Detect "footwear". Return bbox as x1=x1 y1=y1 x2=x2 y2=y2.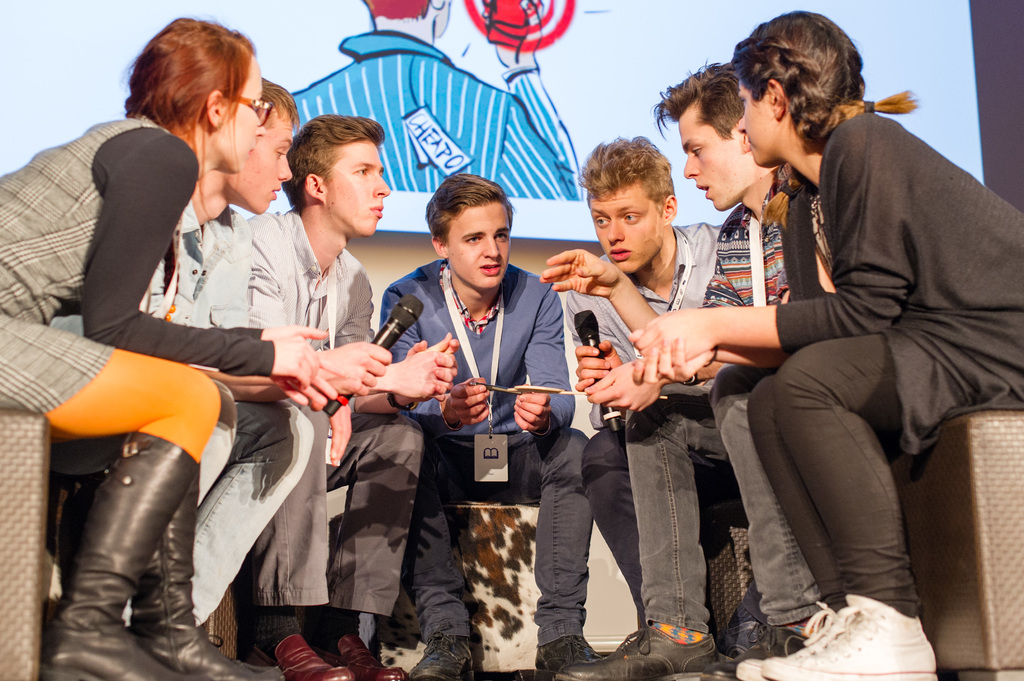
x1=274 y1=623 x2=359 y2=680.
